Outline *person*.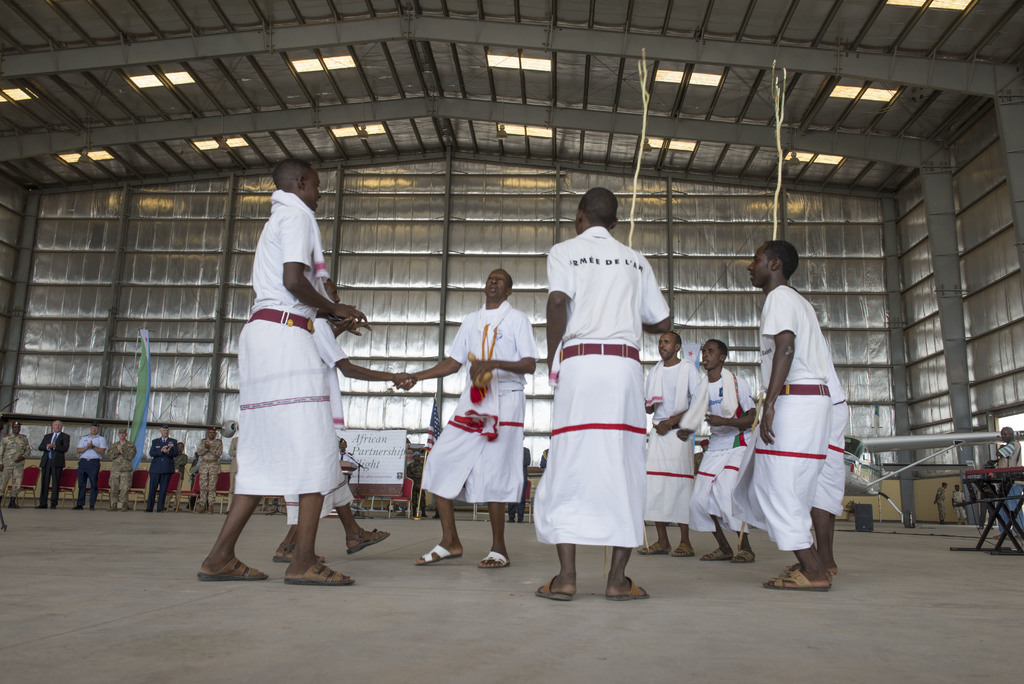
Outline: l=390, t=261, r=532, b=569.
